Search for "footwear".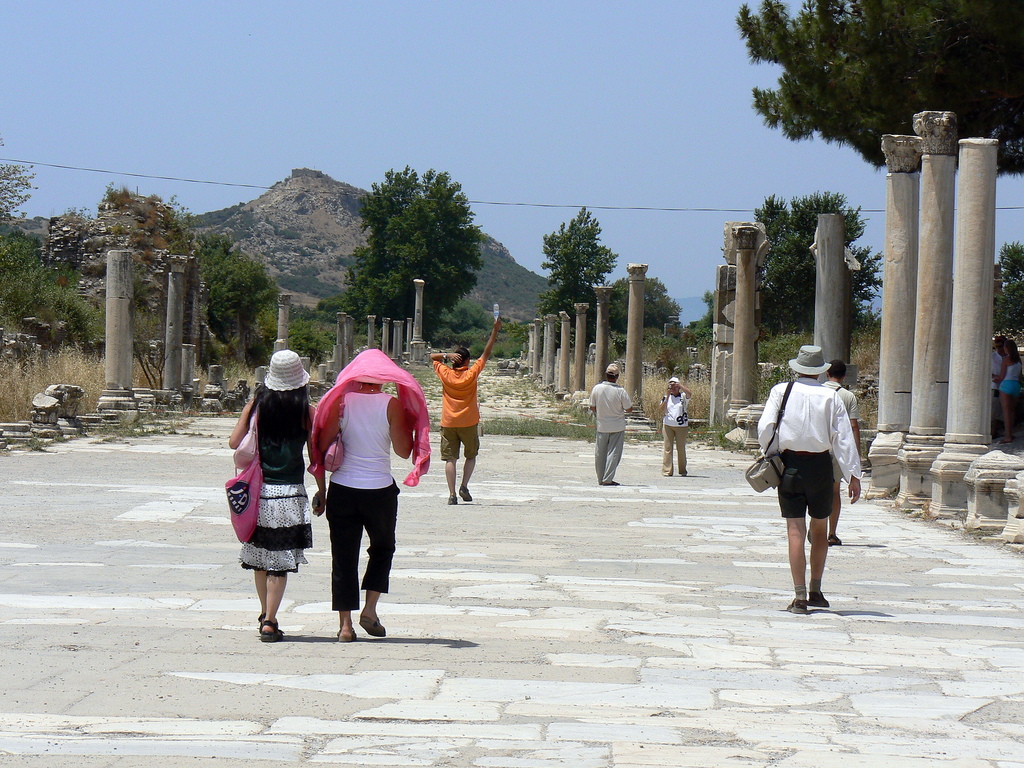
Found at {"x1": 809, "y1": 593, "x2": 829, "y2": 605}.
